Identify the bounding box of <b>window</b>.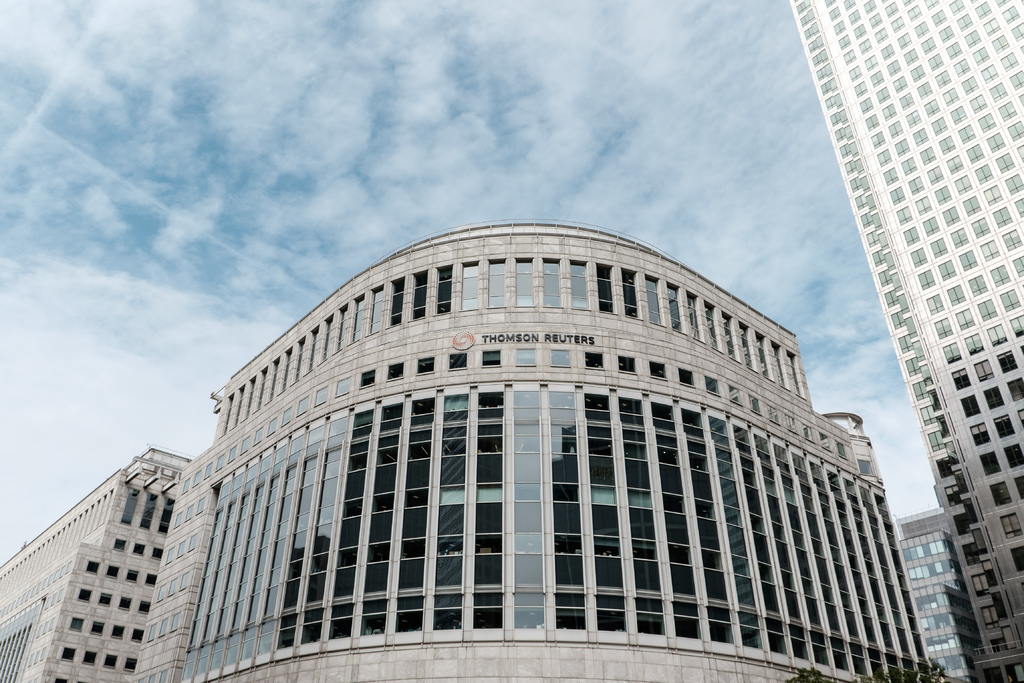
region(620, 356, 639, 372).
